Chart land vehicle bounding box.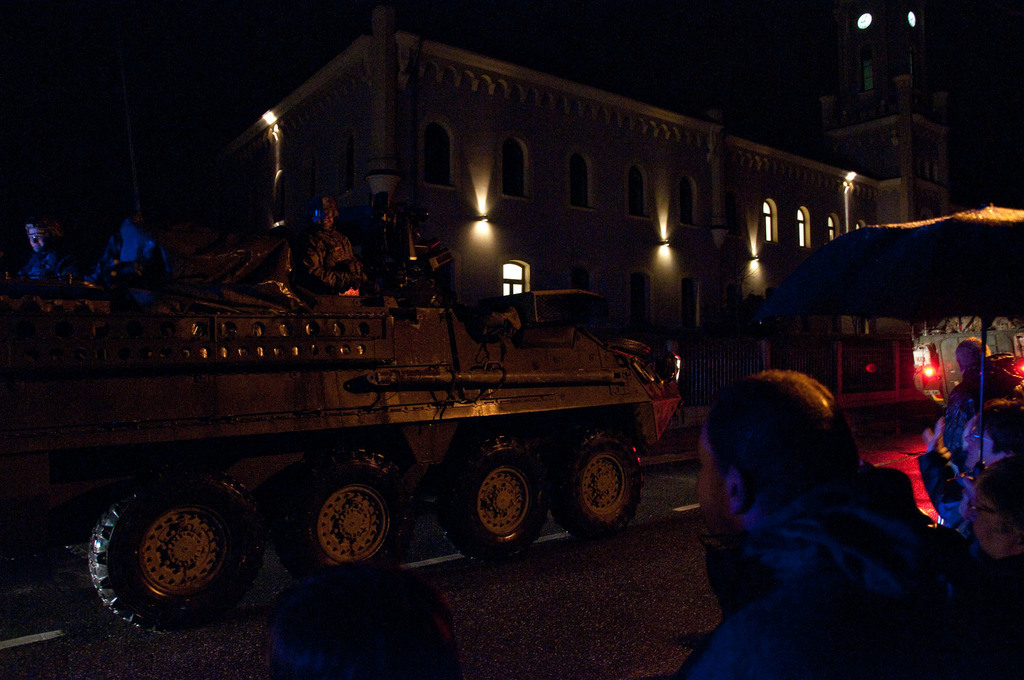
Charted: <bbox>0, 206, 729, 584</bbox>.
